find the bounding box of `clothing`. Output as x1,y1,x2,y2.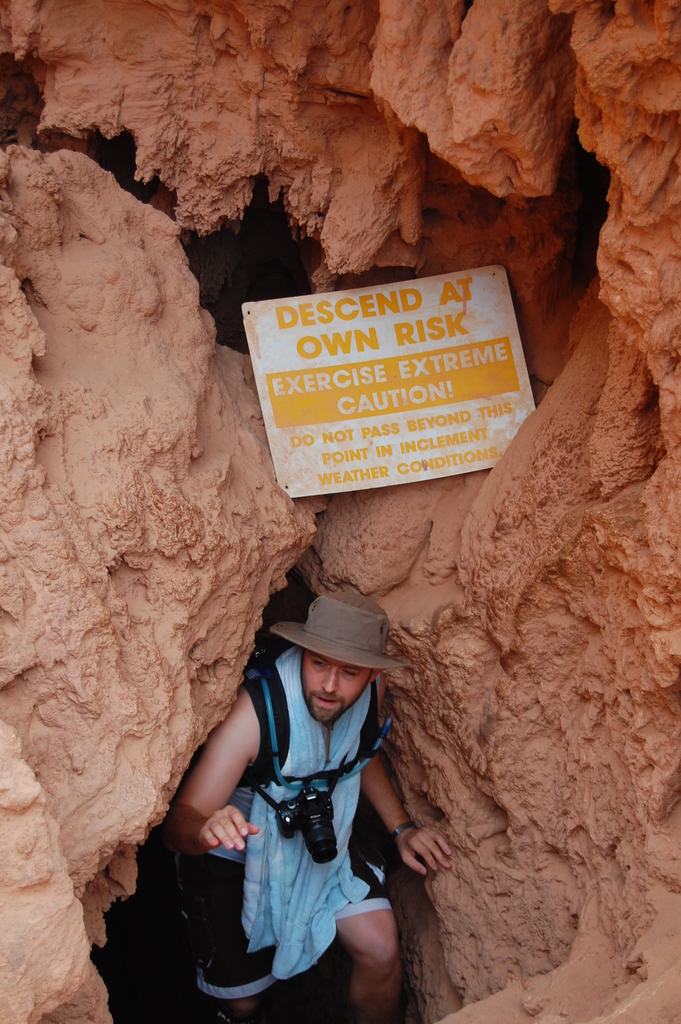
180,634,425,1009.
